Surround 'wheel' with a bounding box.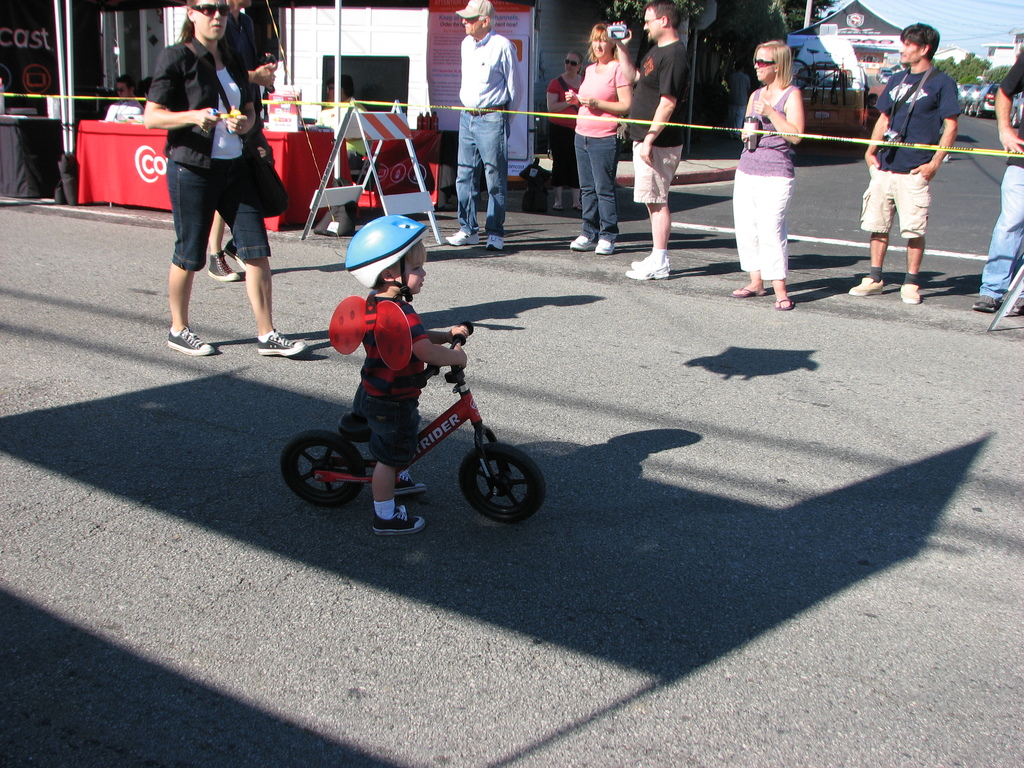
l=975, t=103, r=985, b=119.
